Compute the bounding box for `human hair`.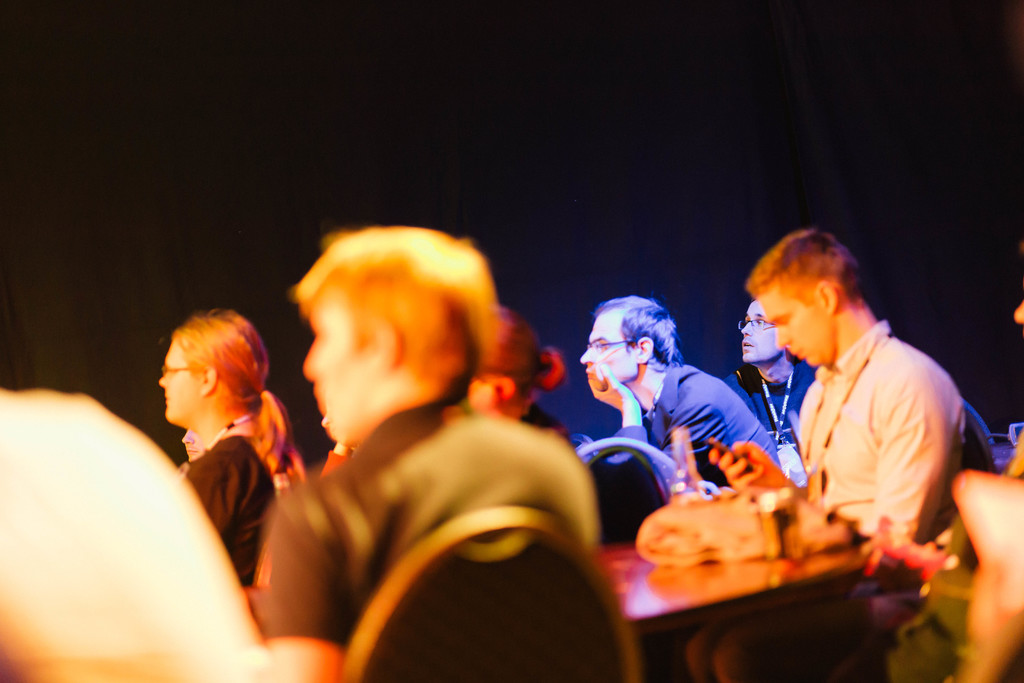
Rect(736, 220, 865, 305).
